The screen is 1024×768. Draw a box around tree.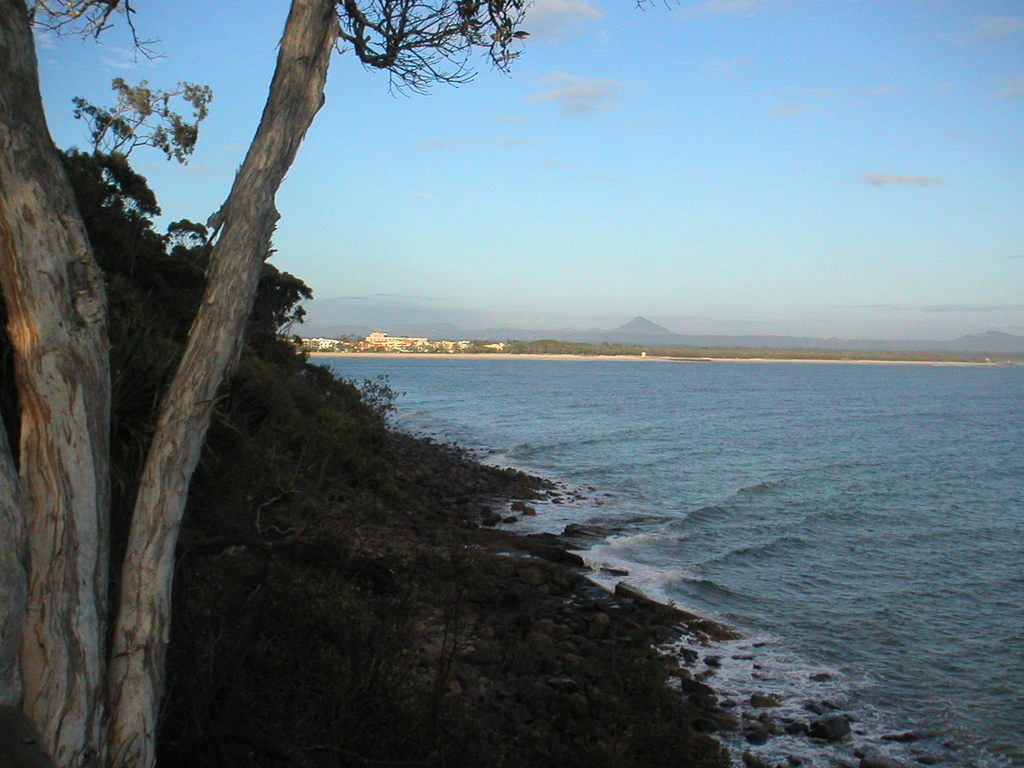
(x1=256, y1=263, x2=312, y2=345).
